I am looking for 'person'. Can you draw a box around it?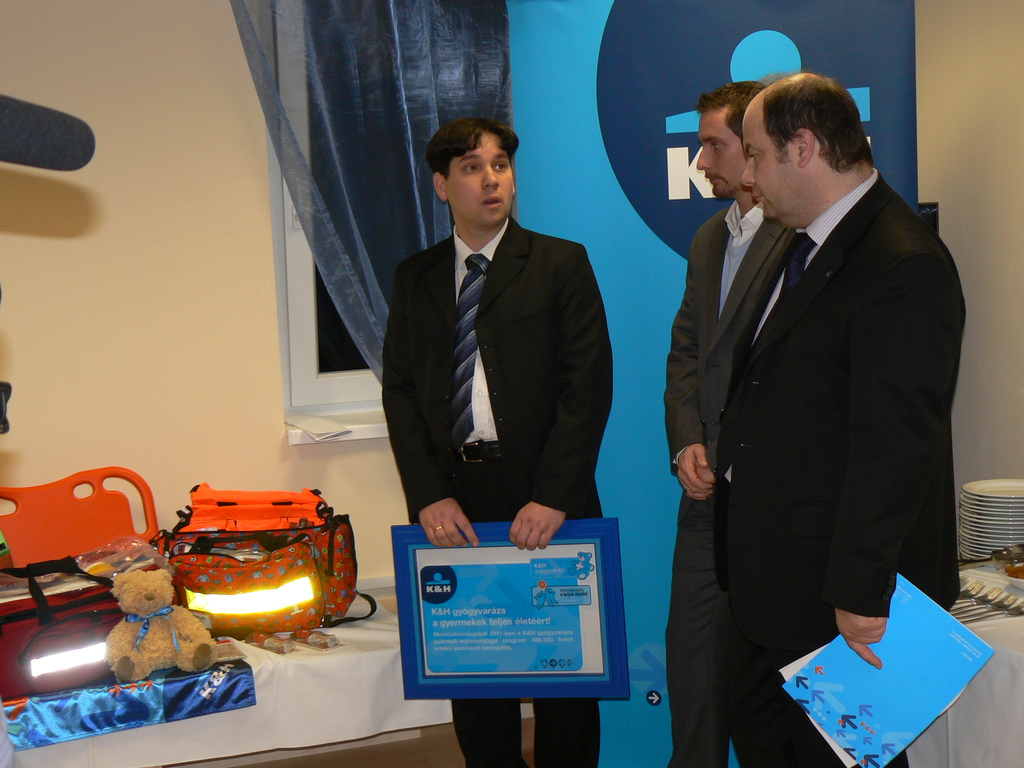
Sure, the bounding box is box=[717, 74, 963, 767].
